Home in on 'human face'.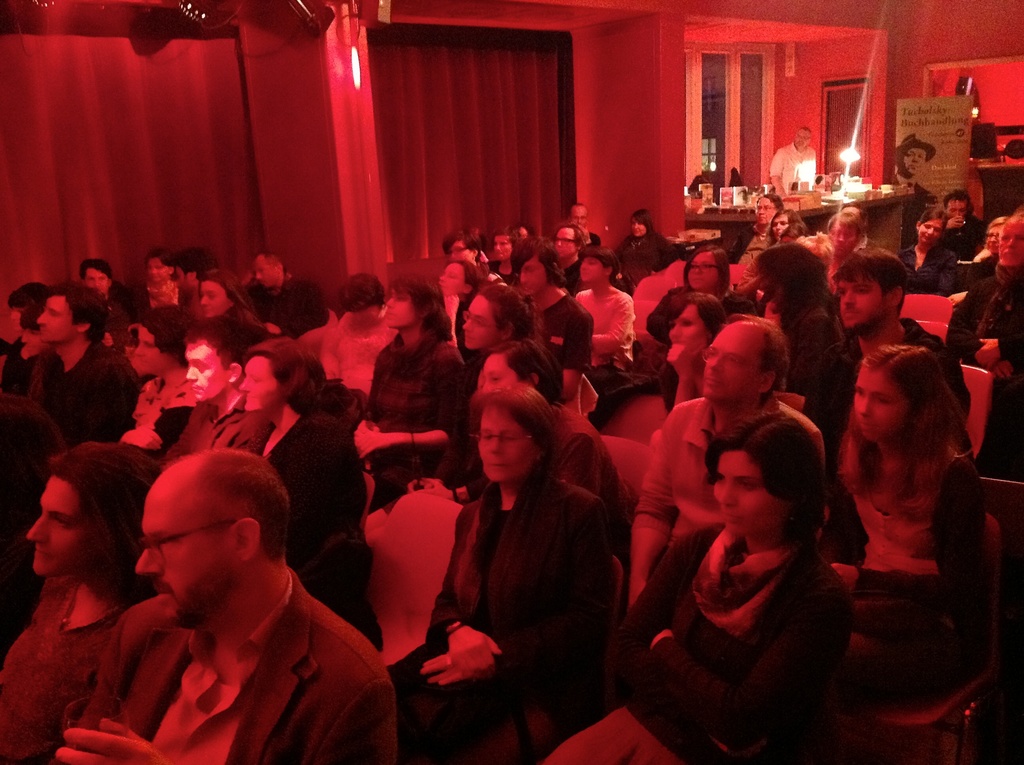
Homed in at {"left": 984, "top": 218, "right": 1012, "bottom": 249}.
